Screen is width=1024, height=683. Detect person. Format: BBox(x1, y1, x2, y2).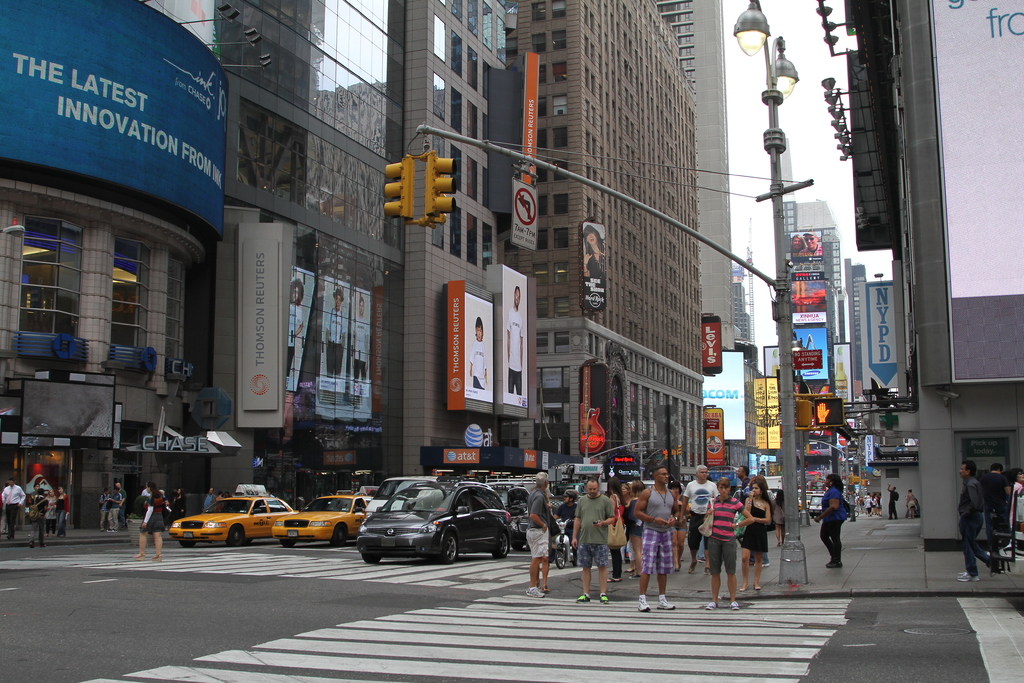
BBox(56, 481, 72, 538).
